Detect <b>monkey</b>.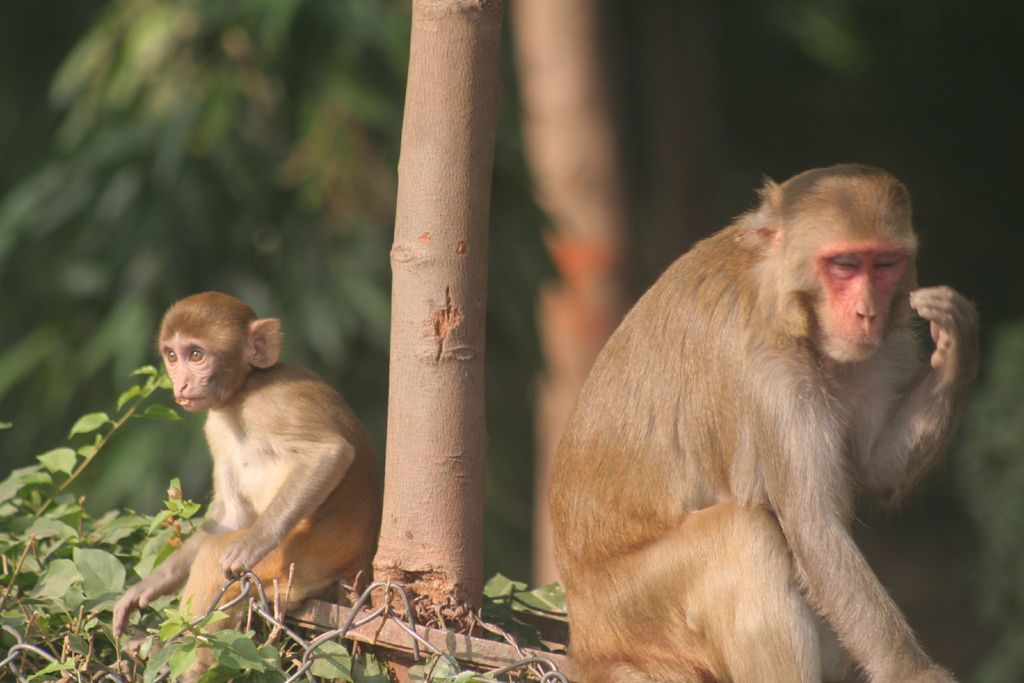
Detected at rect(545, 161, 981, 682).
